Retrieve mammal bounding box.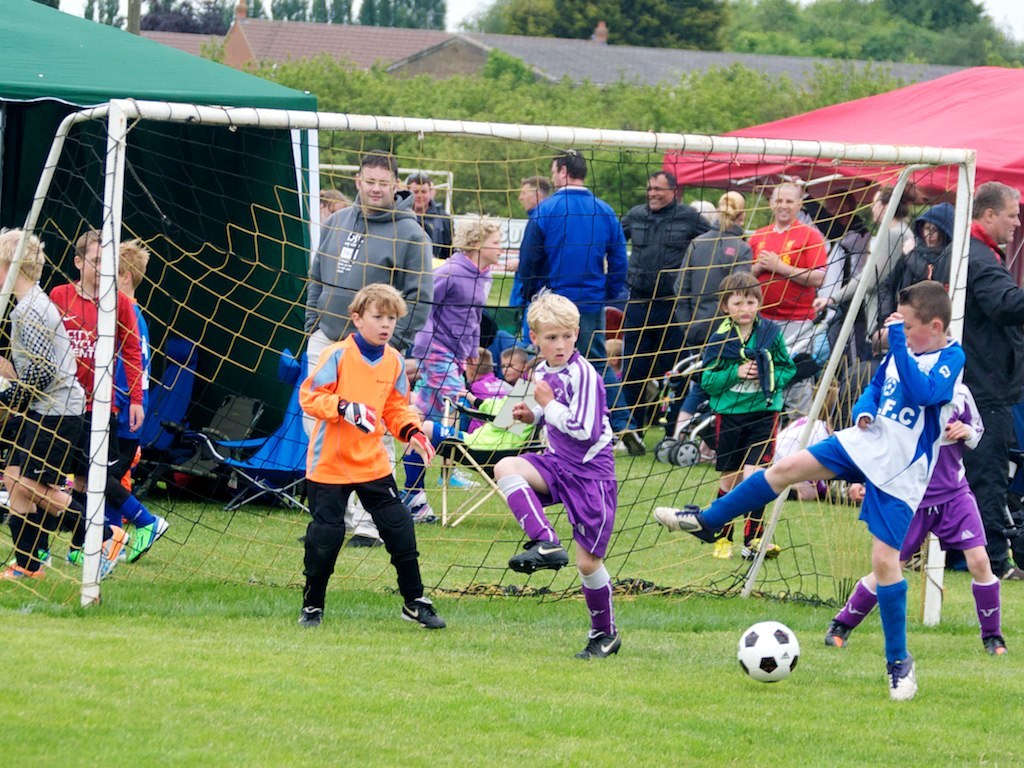
Bounding box: bbox=[270, 271, 430, 644].
